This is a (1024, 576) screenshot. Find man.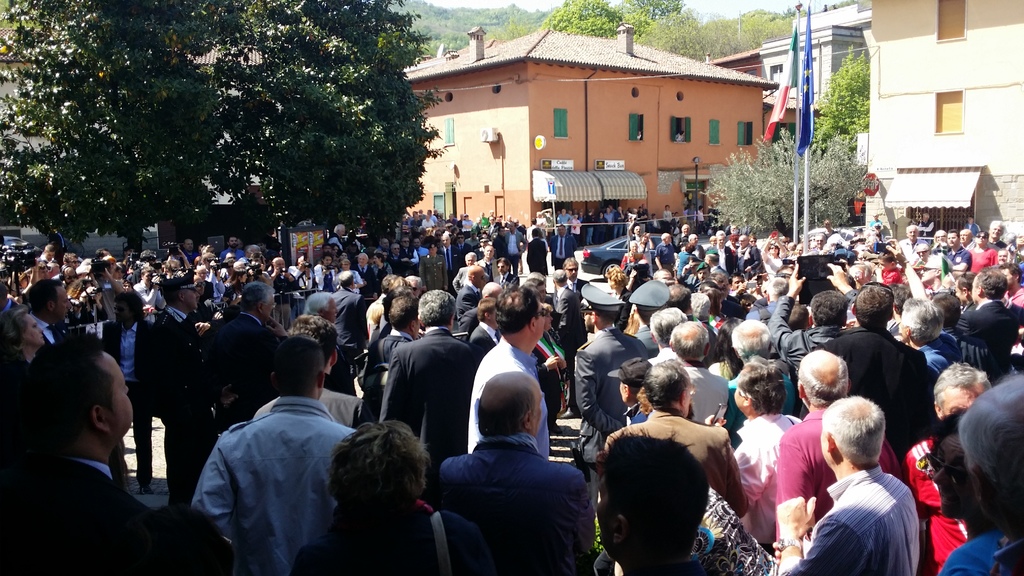
Bounding box: 755, 276, 789, 318.
